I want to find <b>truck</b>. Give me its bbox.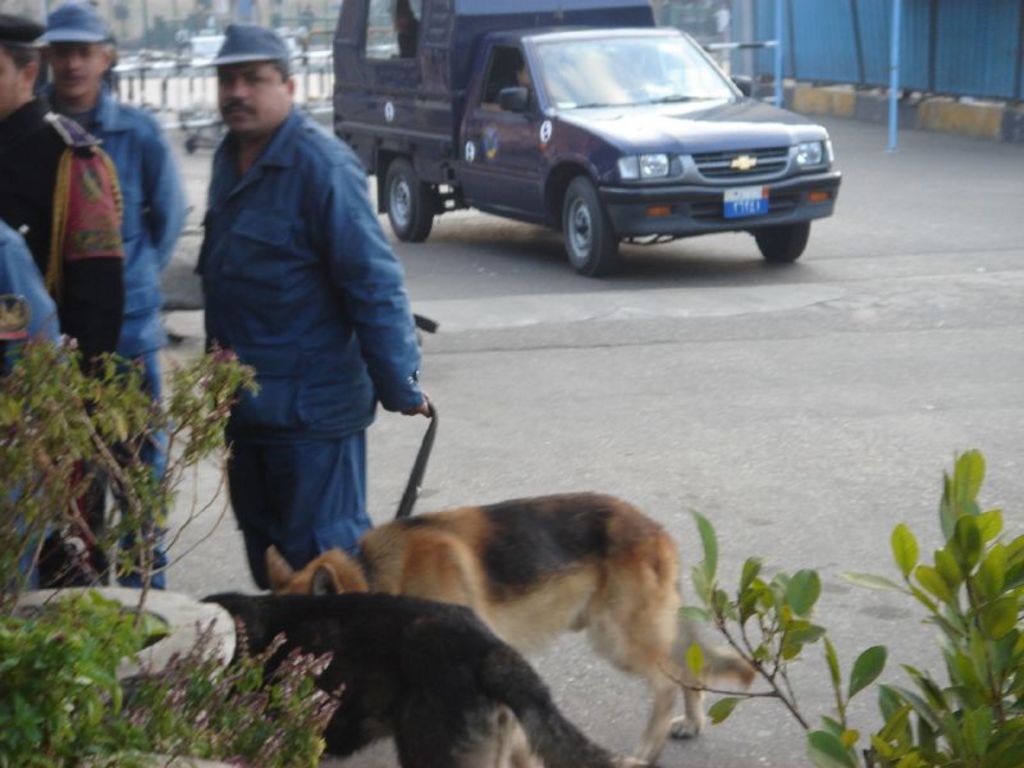
locate(270, 13, 850, 276).
